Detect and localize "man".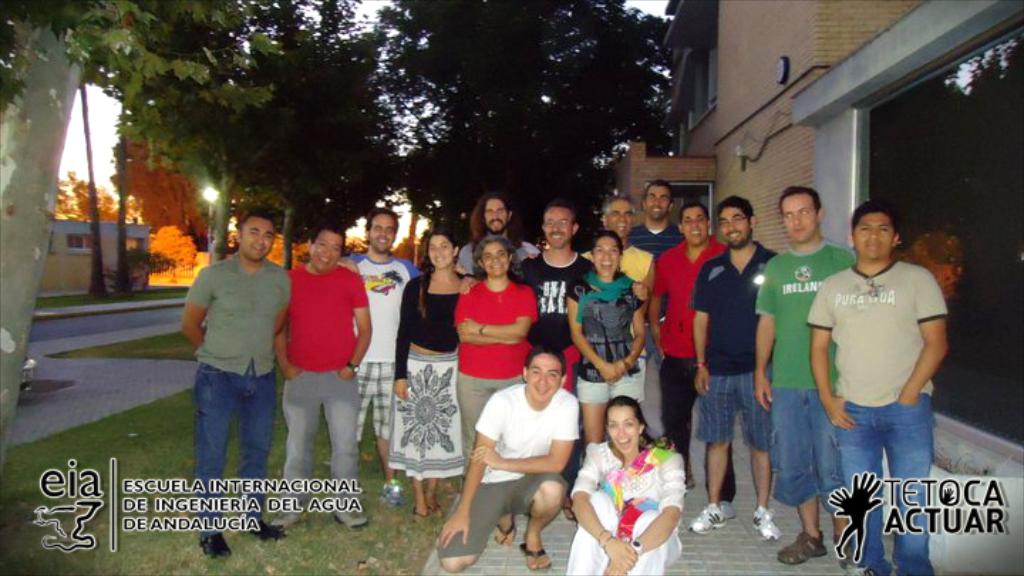
Localized at box=[280, 219, 373, 533].
